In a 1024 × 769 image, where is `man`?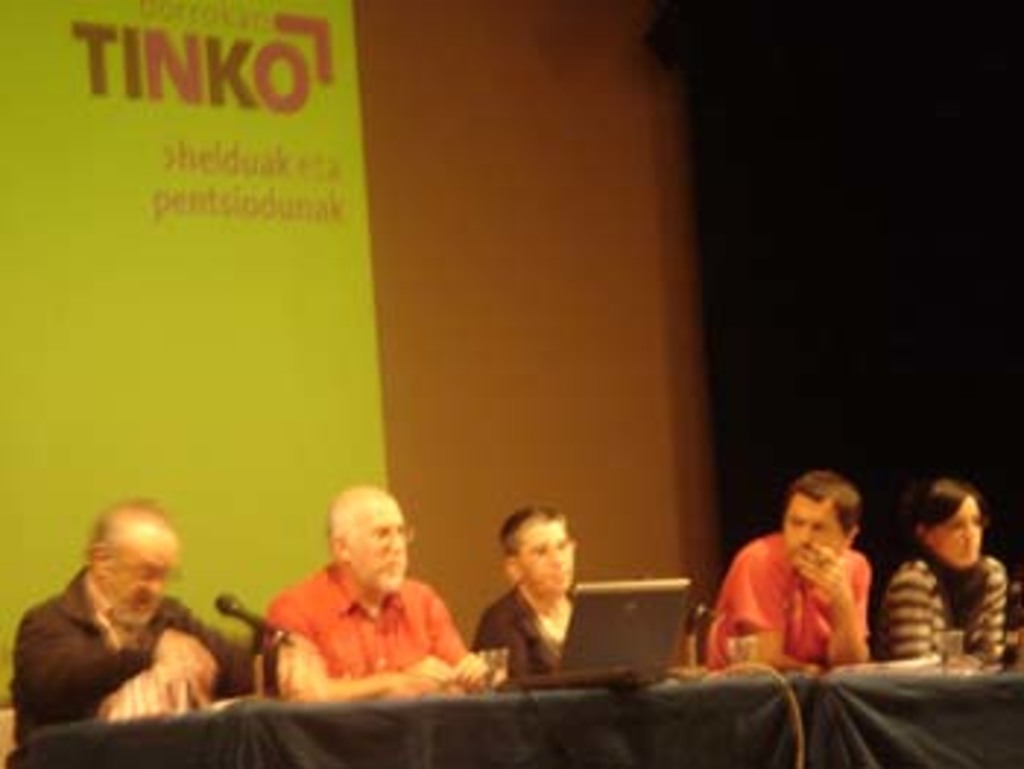
[459, 512, 603, 693].
